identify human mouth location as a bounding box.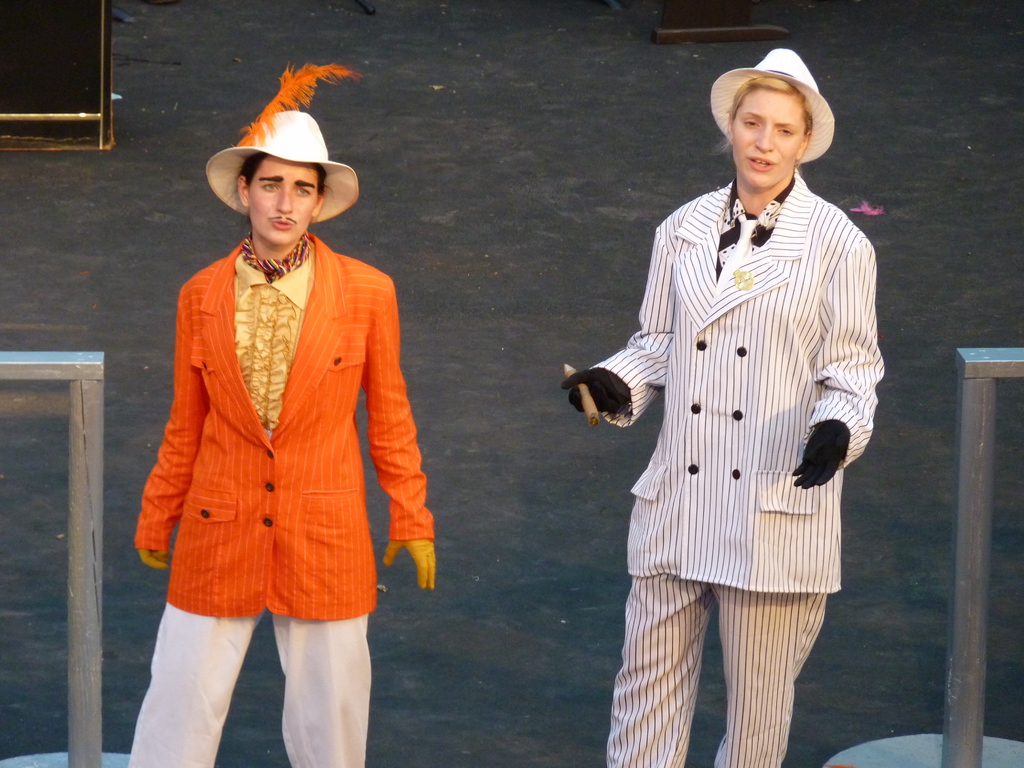
pyautogui.locateOnScreen(269, 217, 296, 228).
